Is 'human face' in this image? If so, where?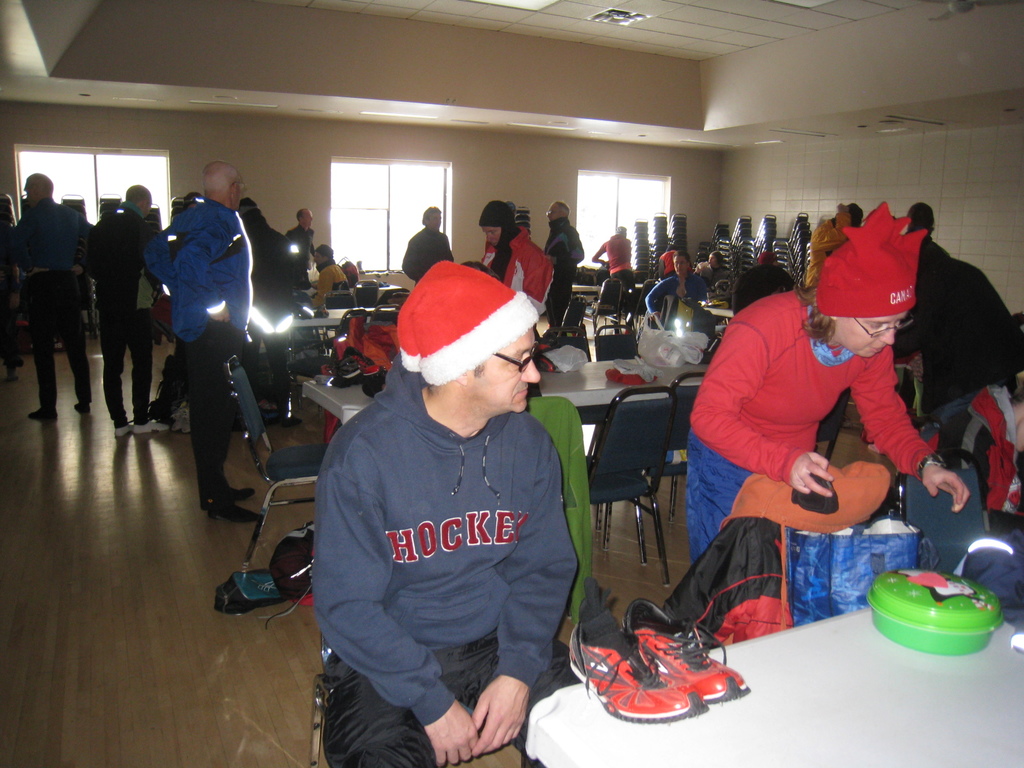
Yes, at 545/202/559/222.
